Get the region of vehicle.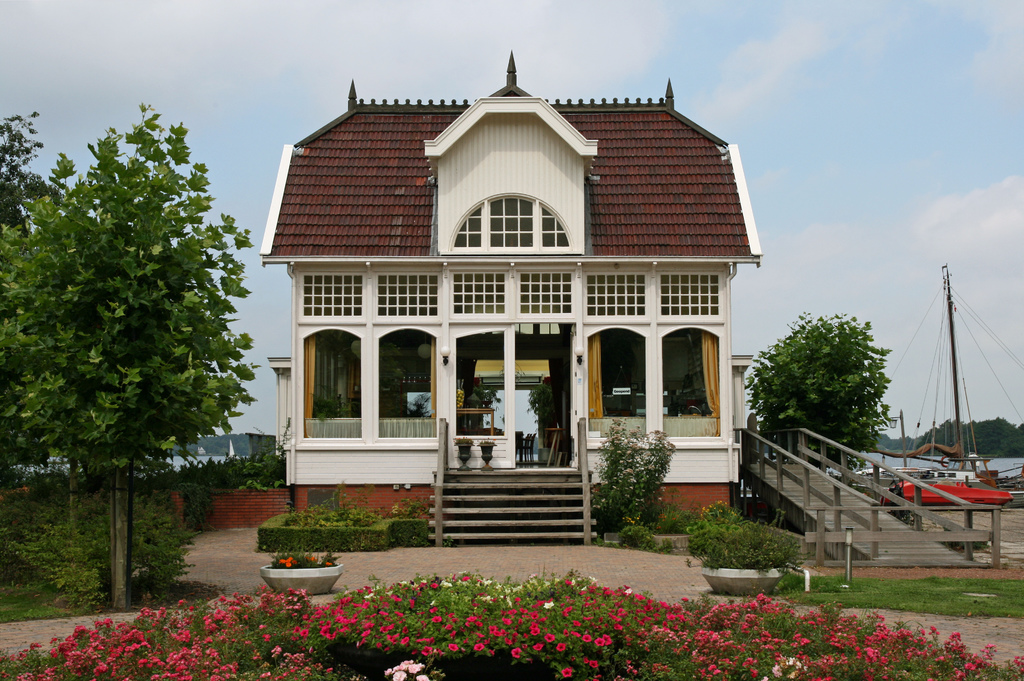
box=[853, 466, 984, 491].
